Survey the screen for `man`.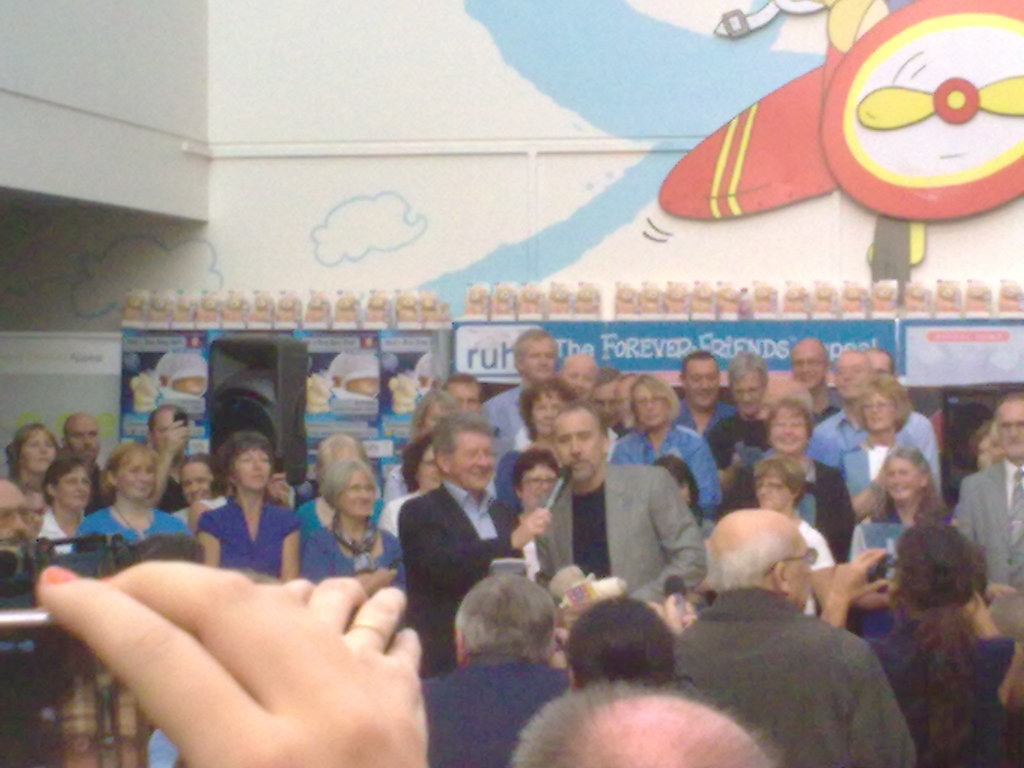
Survey found: <box>476,331,556,458</box>.
